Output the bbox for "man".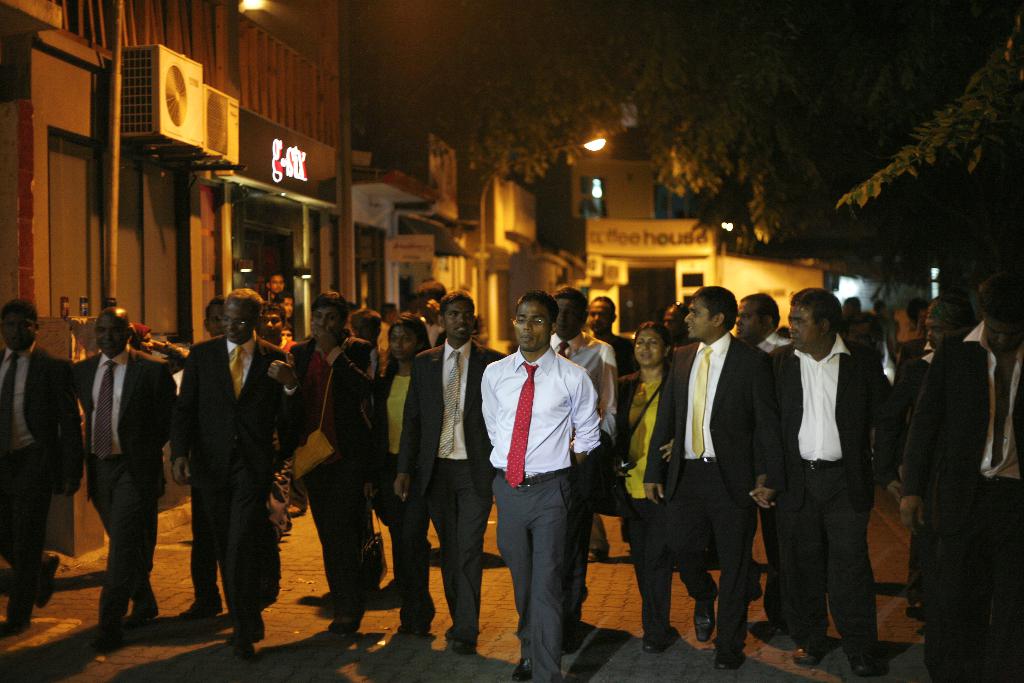
box=[0, 294, 79, 642].
